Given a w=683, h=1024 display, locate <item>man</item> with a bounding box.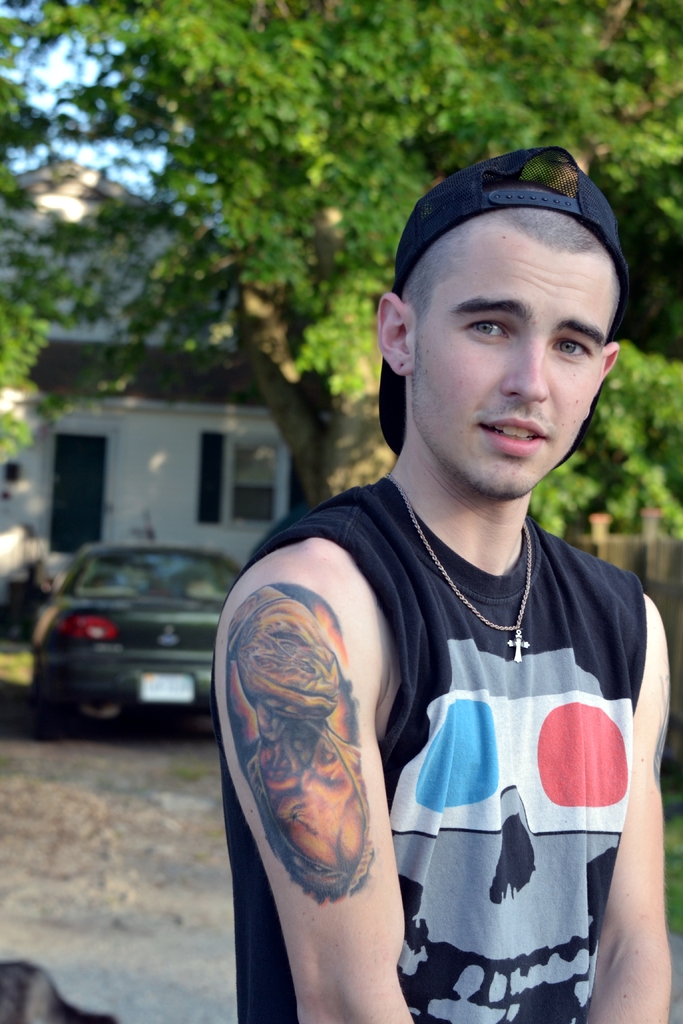
Located: 226/140/665/1023.
